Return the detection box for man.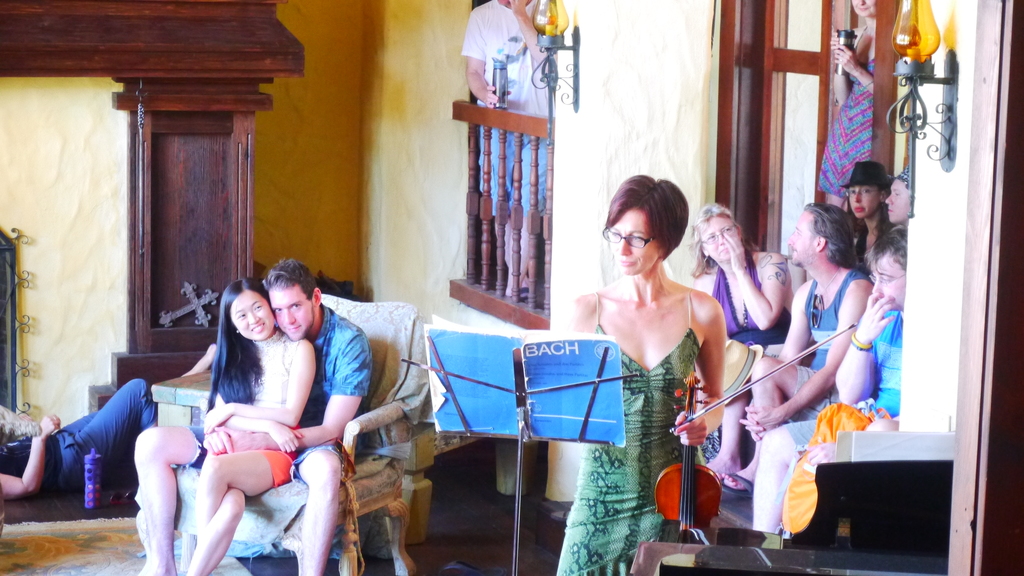
750 225 909 536.
